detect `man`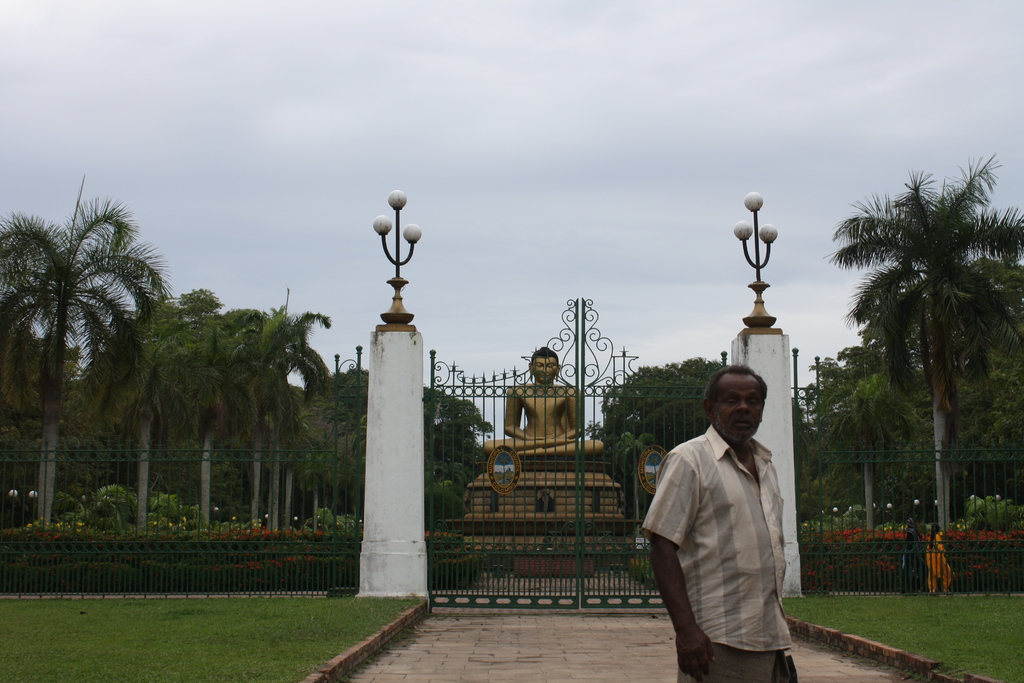
Rect(484, 342, 604, 459)
